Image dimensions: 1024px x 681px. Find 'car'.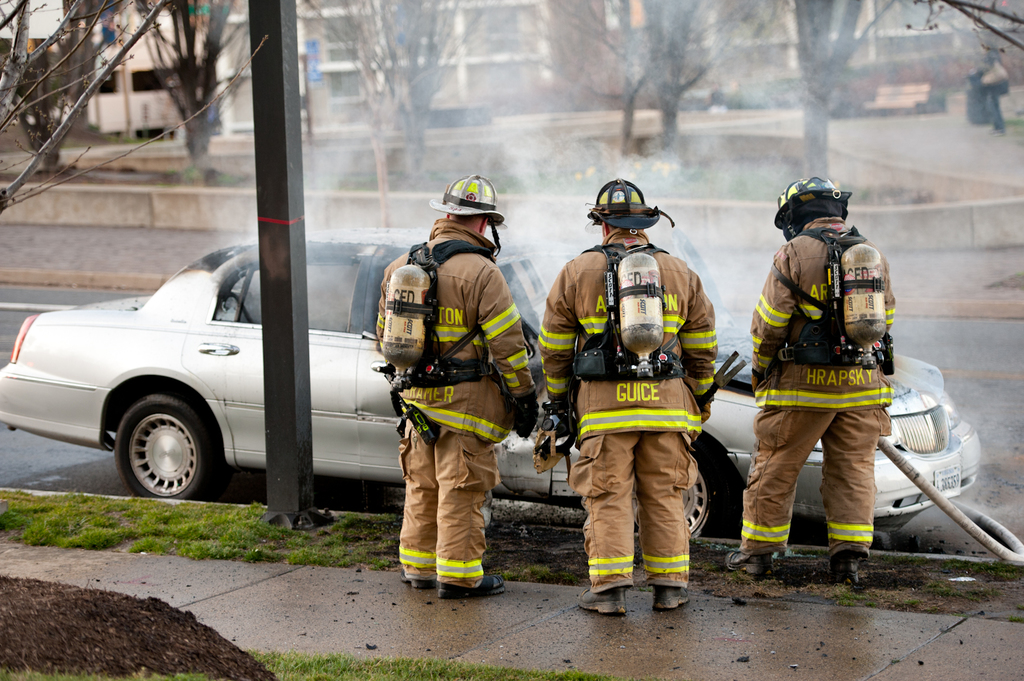
{"x1": 0, "y1": 236, "x2": 977, "y2": 538}.
